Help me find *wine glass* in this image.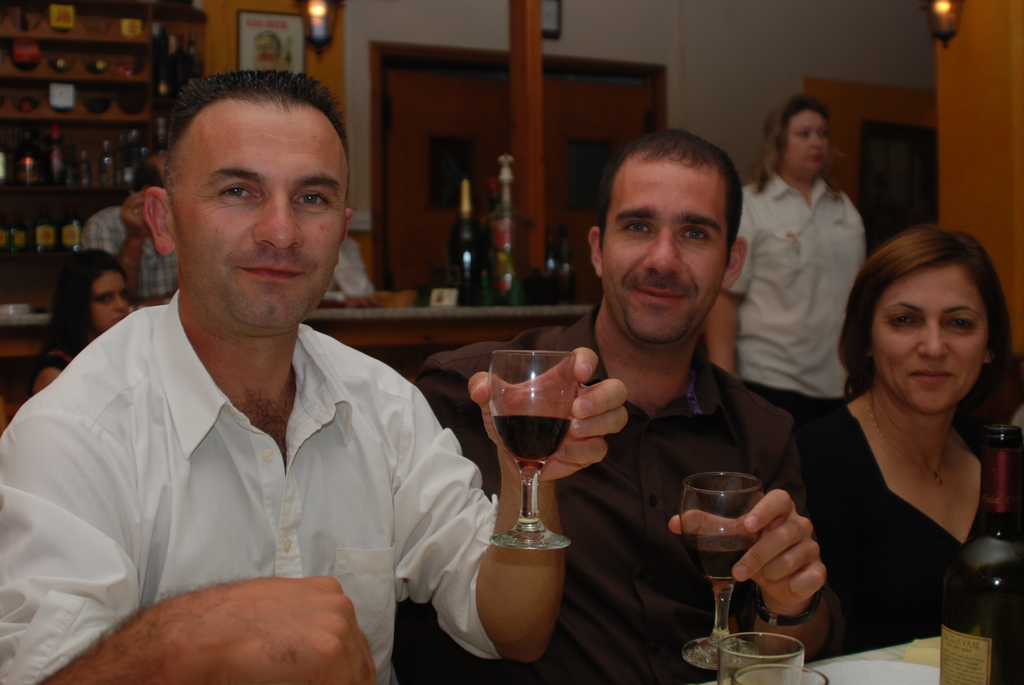
Found it: locate(687, 469, 767, 666).
